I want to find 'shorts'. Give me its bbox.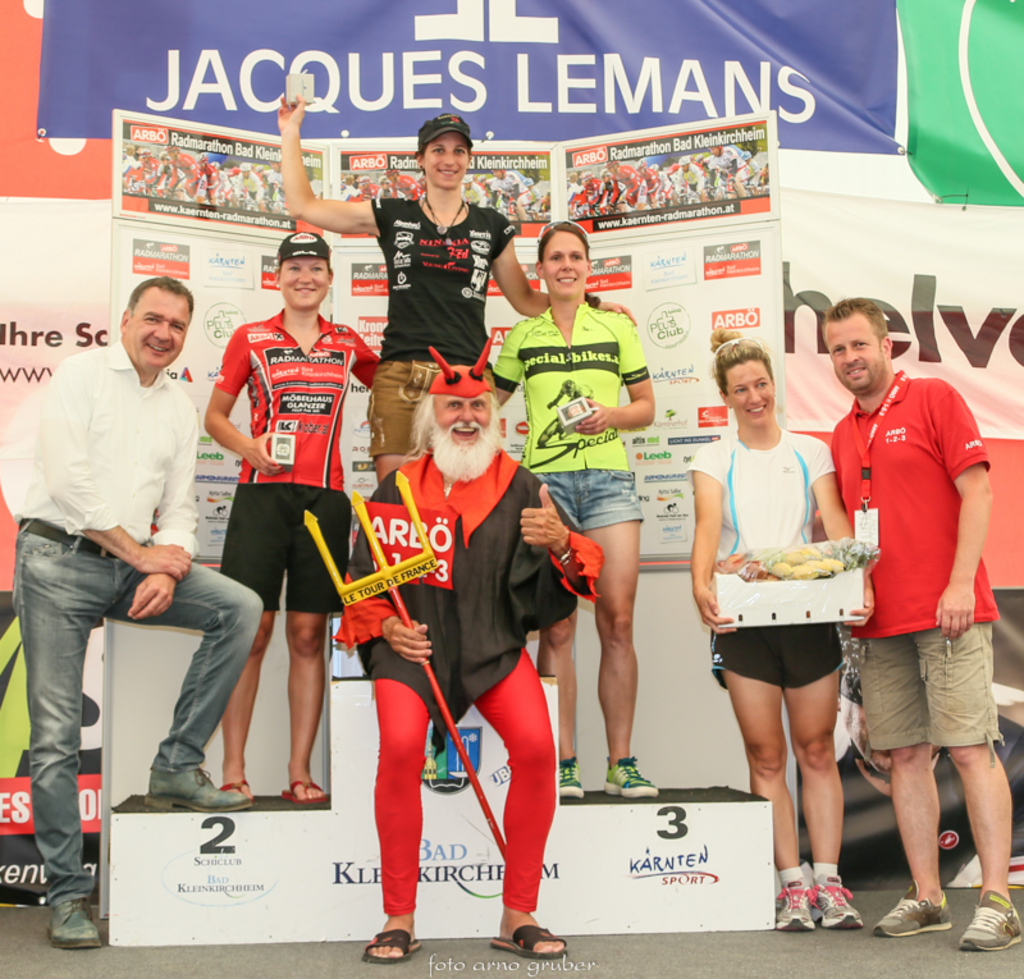
bbox=(730, 609, 851, 704).
